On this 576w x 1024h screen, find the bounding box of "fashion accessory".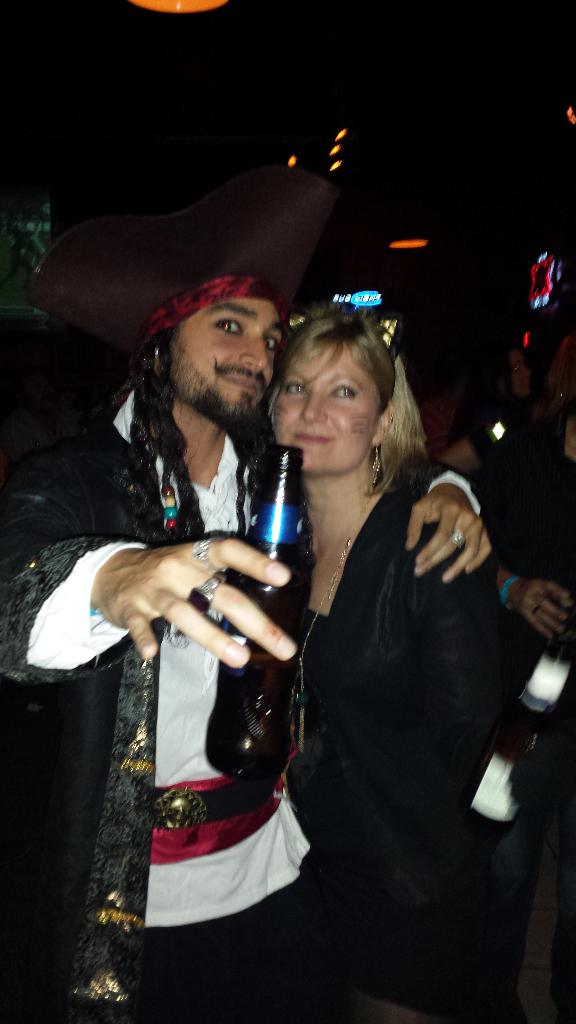
Bounding box: {"x1": 384, "y1": 412, "x2": 398, "y2": 428}.
